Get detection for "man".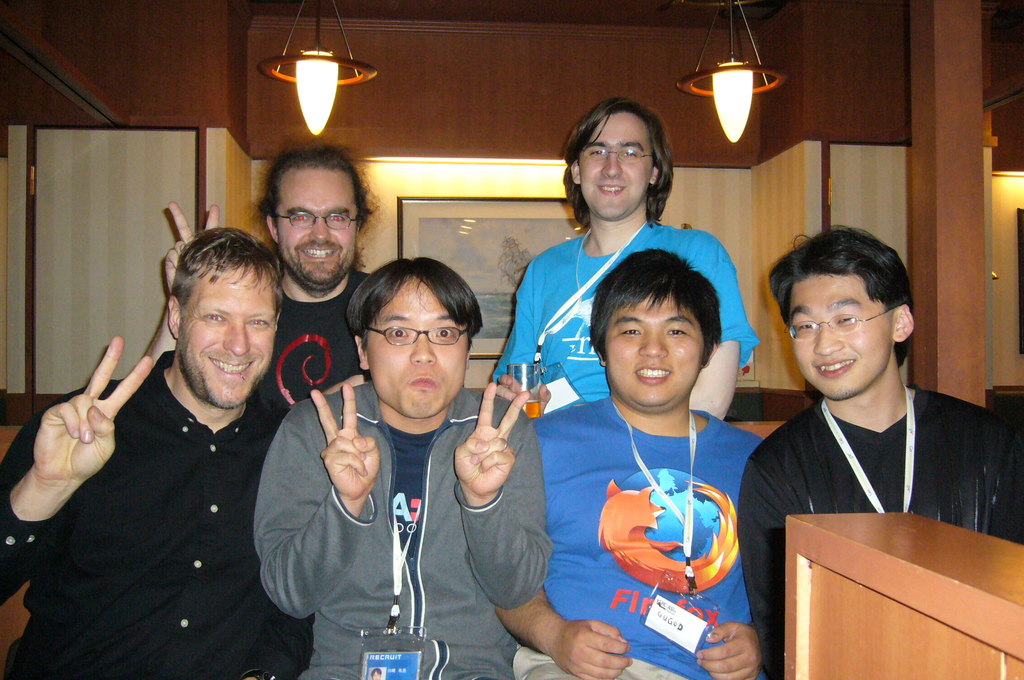
Detection: box(486, 93, 761, 426).
